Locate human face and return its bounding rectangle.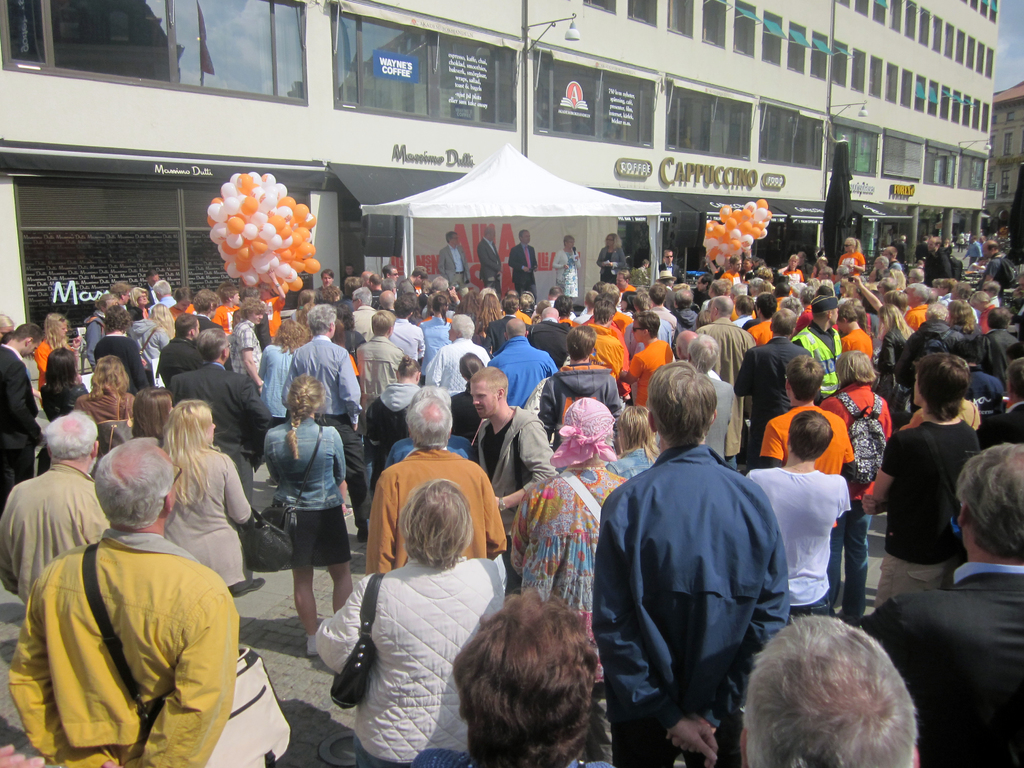
(left=491, top=234, right=493, bottom=237).
